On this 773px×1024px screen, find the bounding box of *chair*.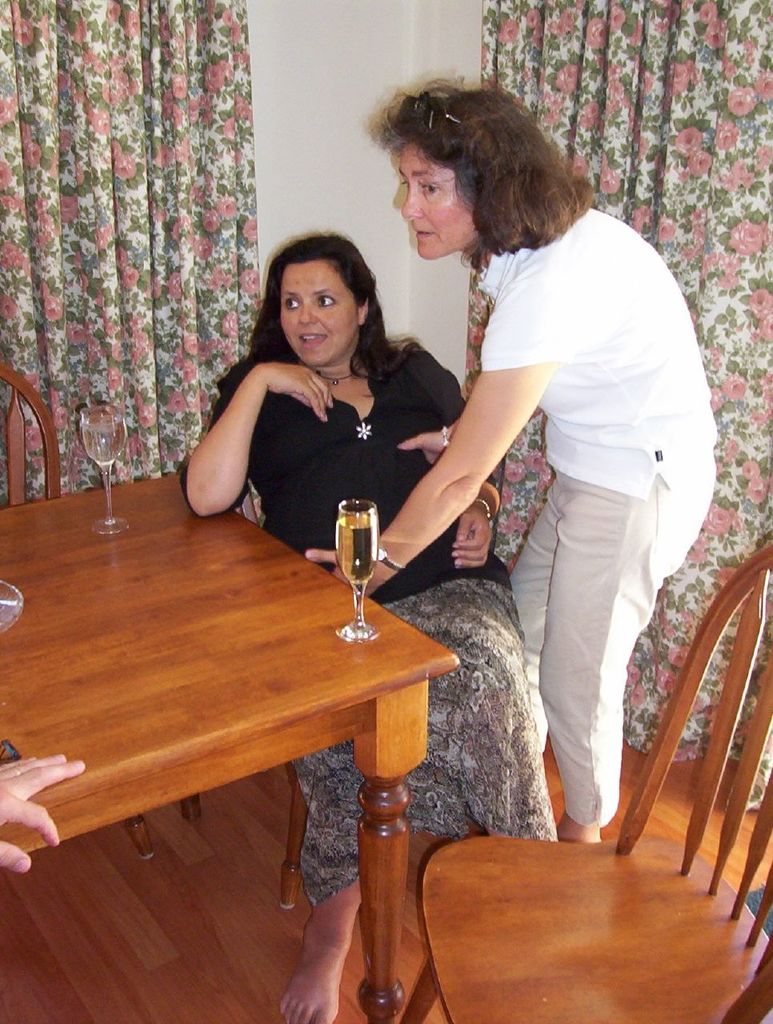
Bounding box: 0,360,158,863.
